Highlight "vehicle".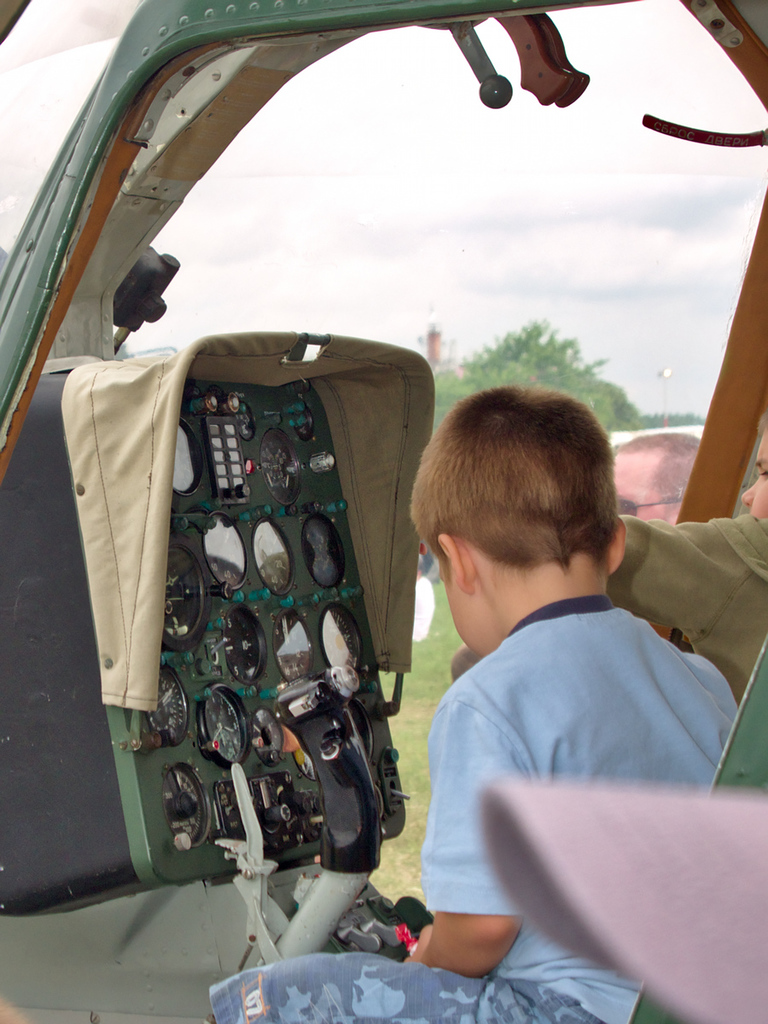
Highlighted region: 8 52 618 995.
